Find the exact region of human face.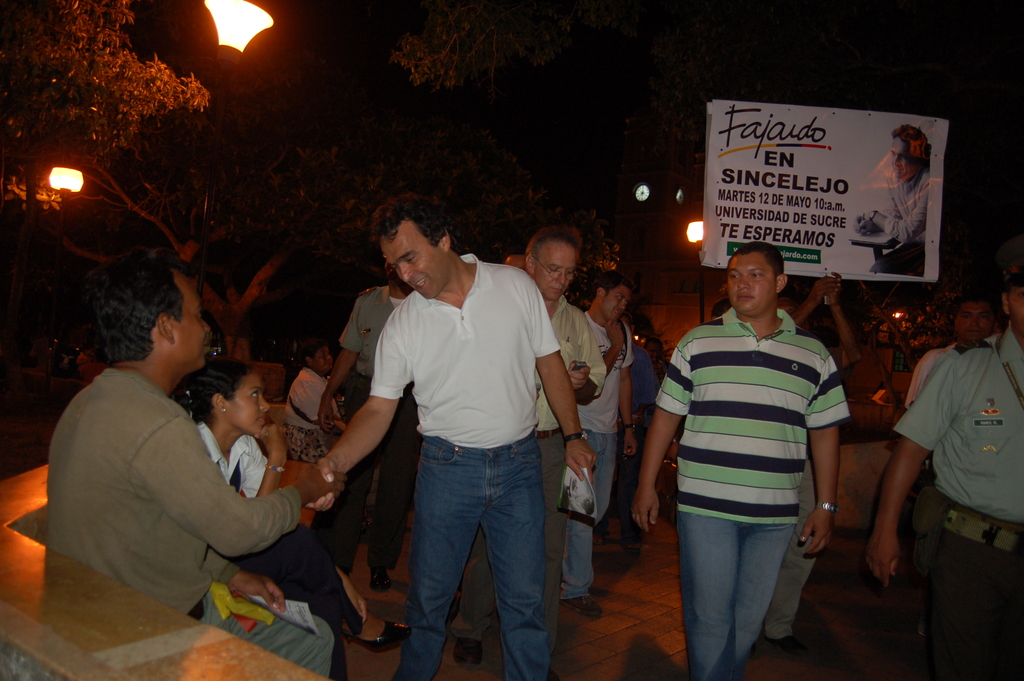
Exact region: (603,283,632,321).
